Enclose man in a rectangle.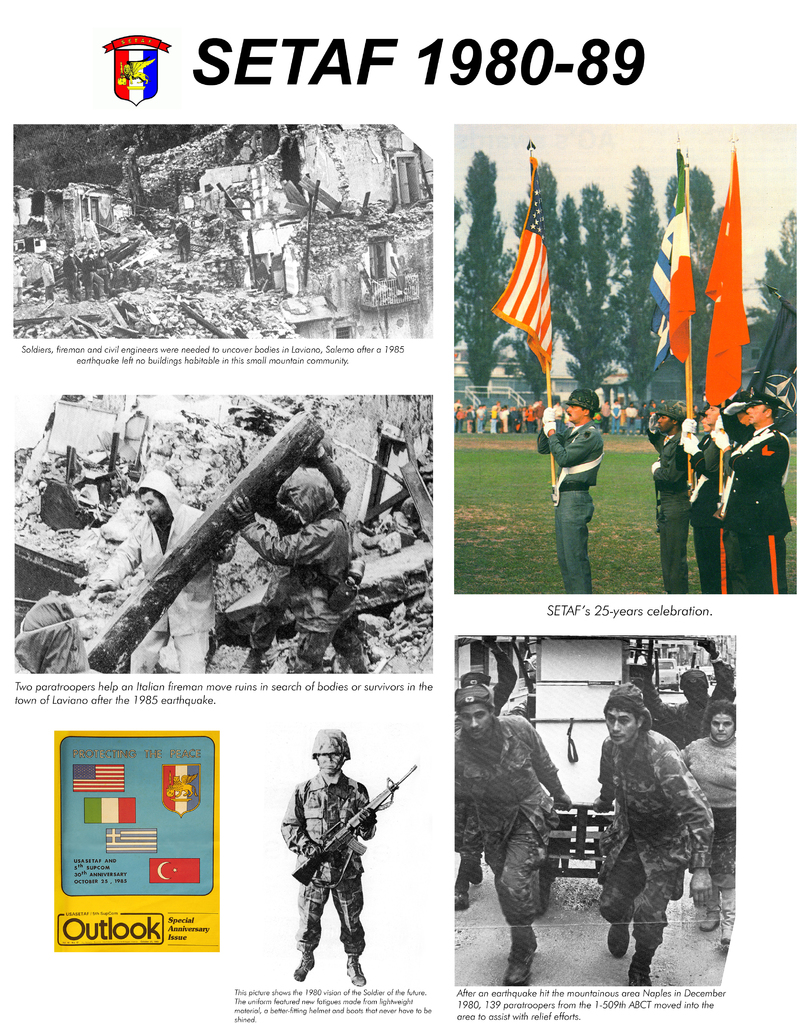
rect(624, 401, 636, 435).
